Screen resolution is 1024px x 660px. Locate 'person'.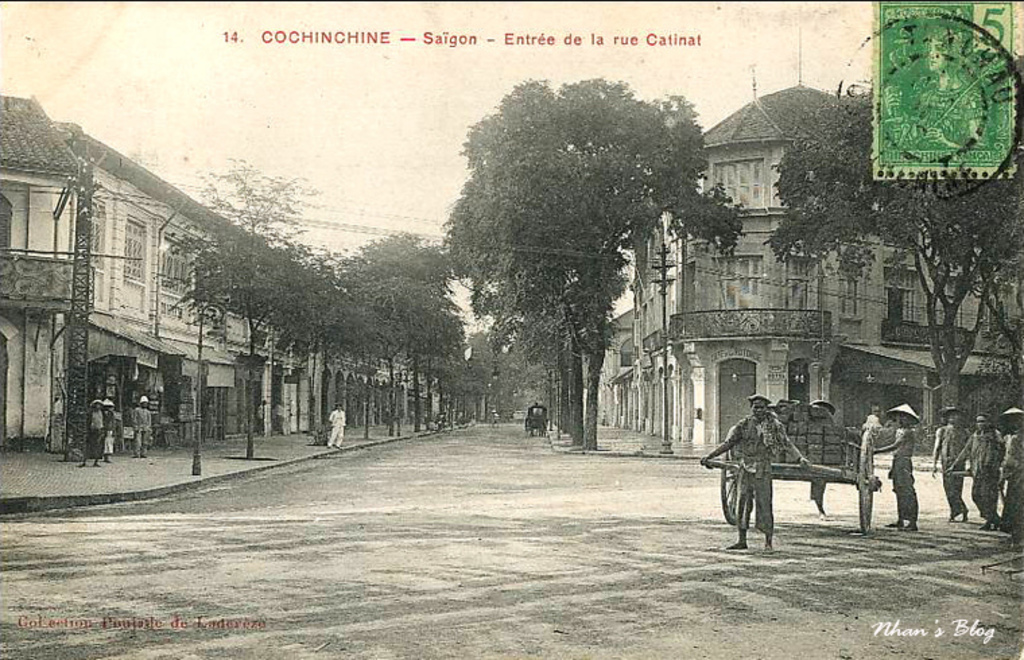
crop(84, 400, 105, 470).
